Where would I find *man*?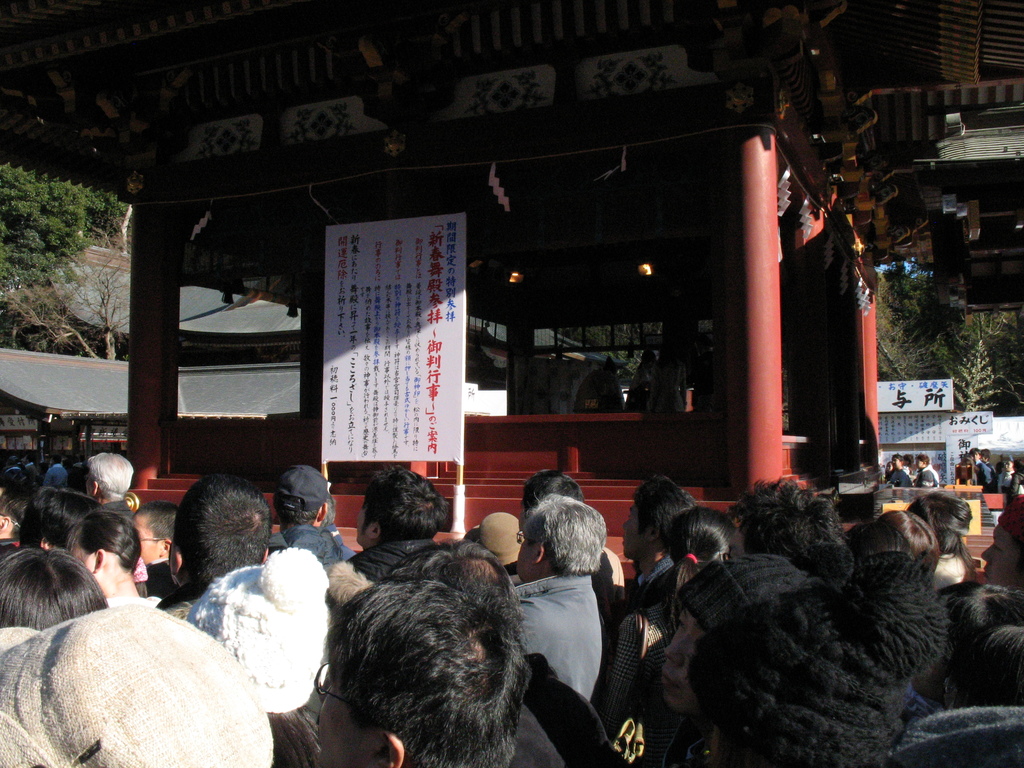
At box=[510, 490, 605, 767].
